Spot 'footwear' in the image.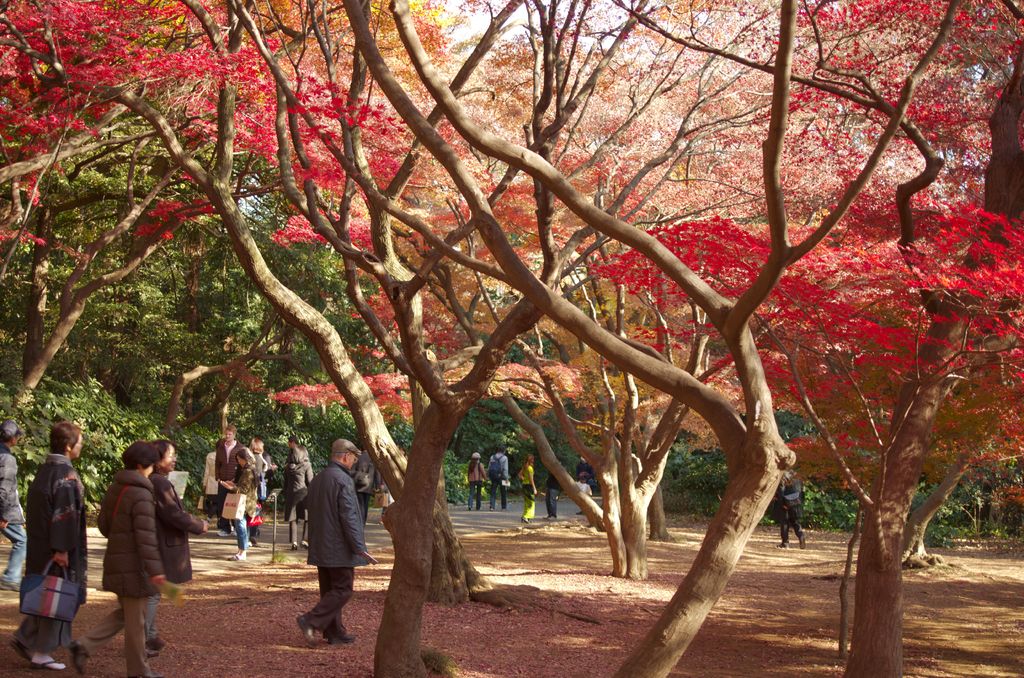
'footwear' found at box(330, 609, 356, 645).
